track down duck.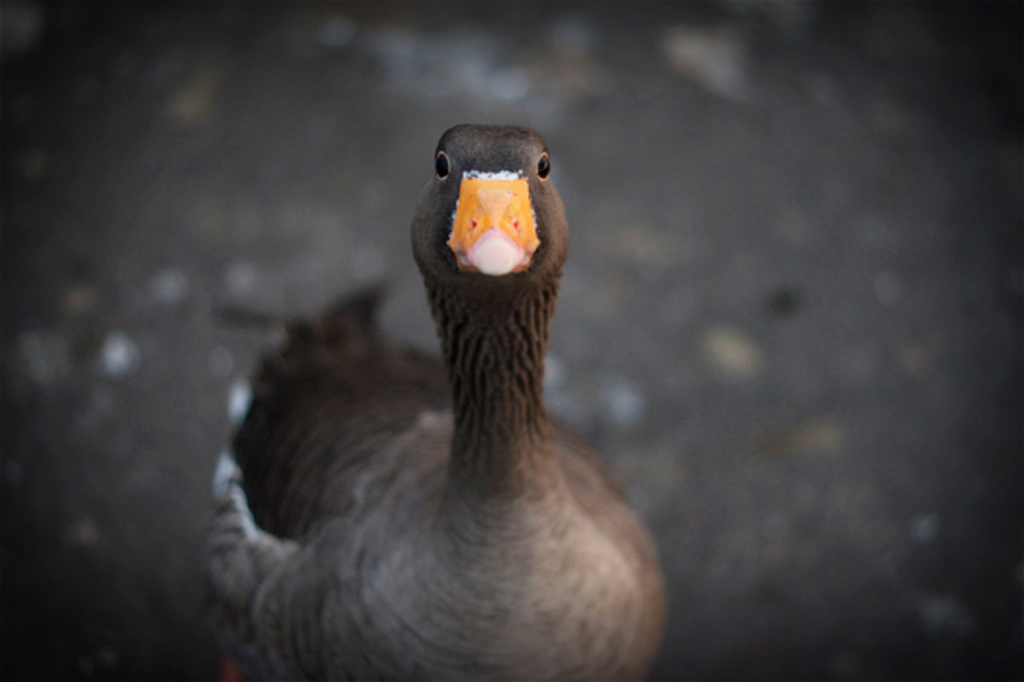
Tracked to bbox=(188, 123, 690, 676).
